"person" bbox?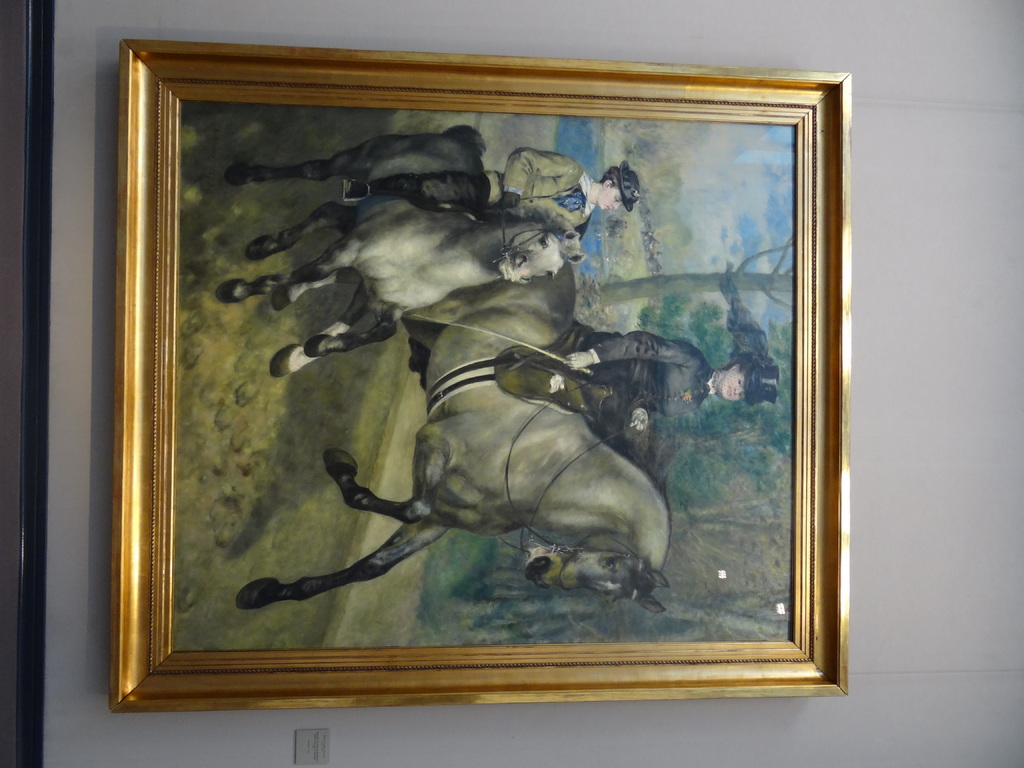
pyautogui.locateOnScreen(342, 144, 641, 230)
